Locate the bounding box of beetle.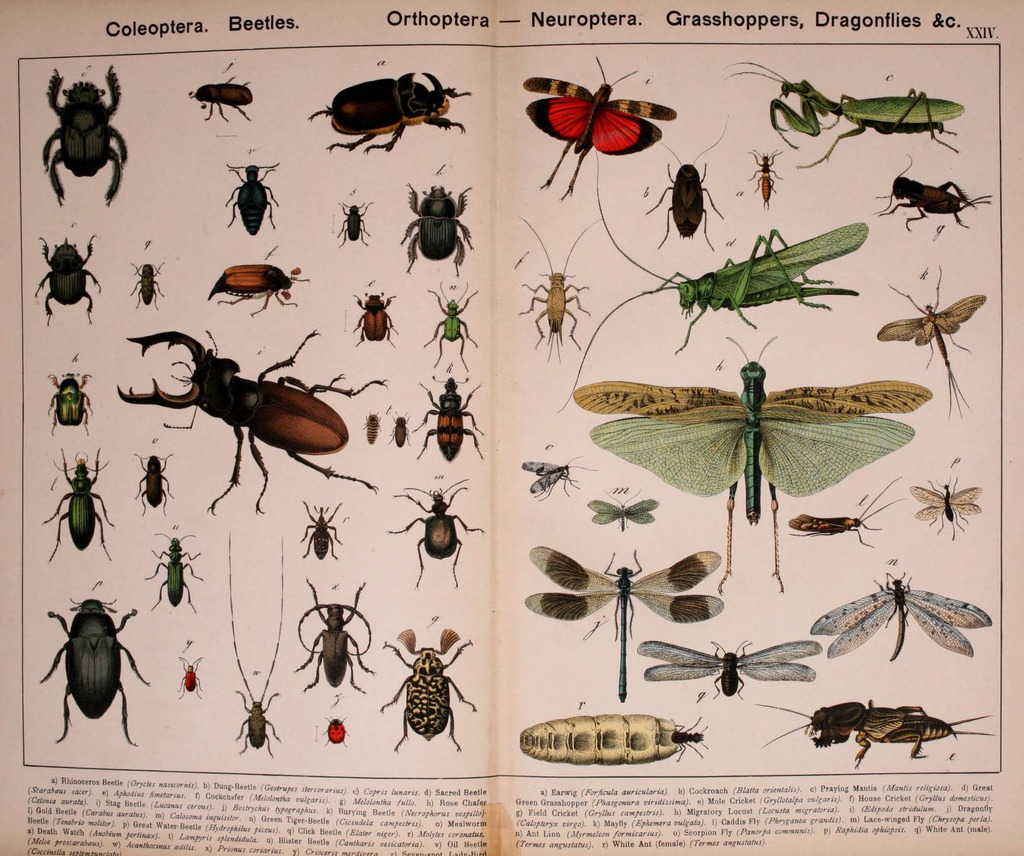
Bounding box: bbox(303, 503, 346, 565).
